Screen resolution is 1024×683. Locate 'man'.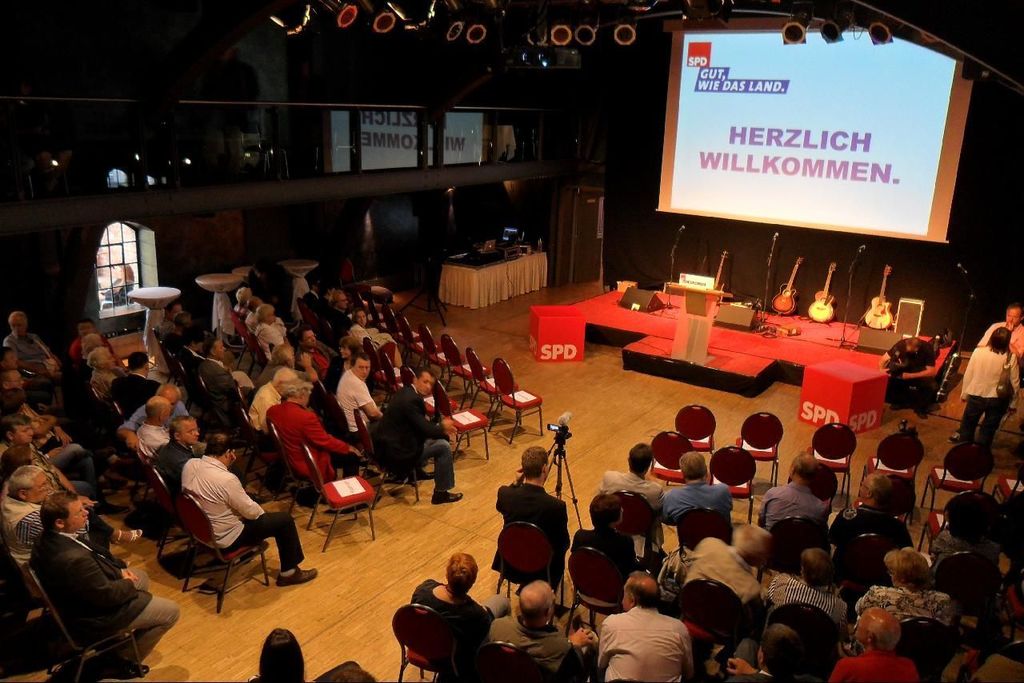
594/439/663/557.
